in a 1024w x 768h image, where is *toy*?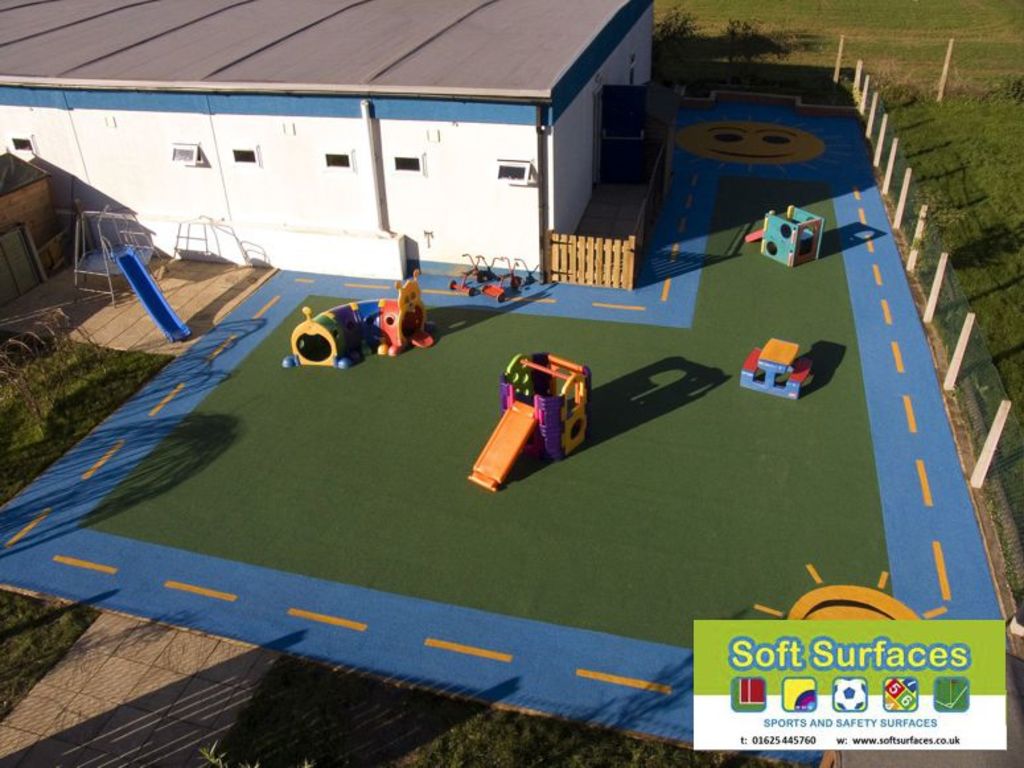
(left=739, top=336, right=815, bottom=404).
